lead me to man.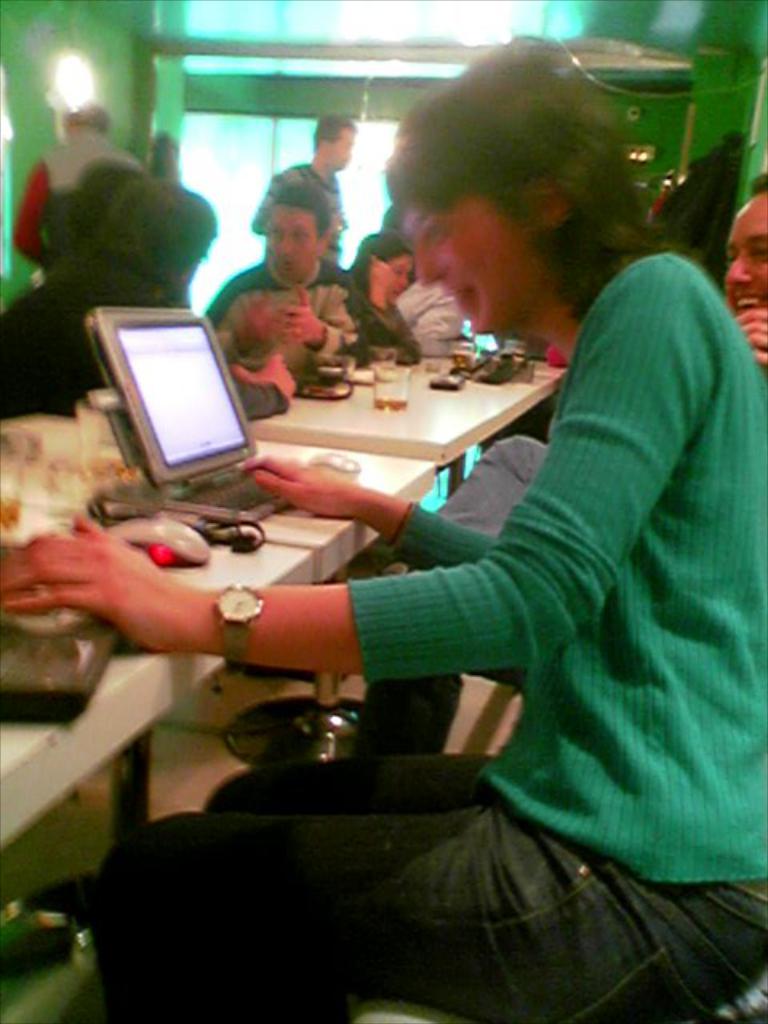
Lead to [352,171,766,762].
